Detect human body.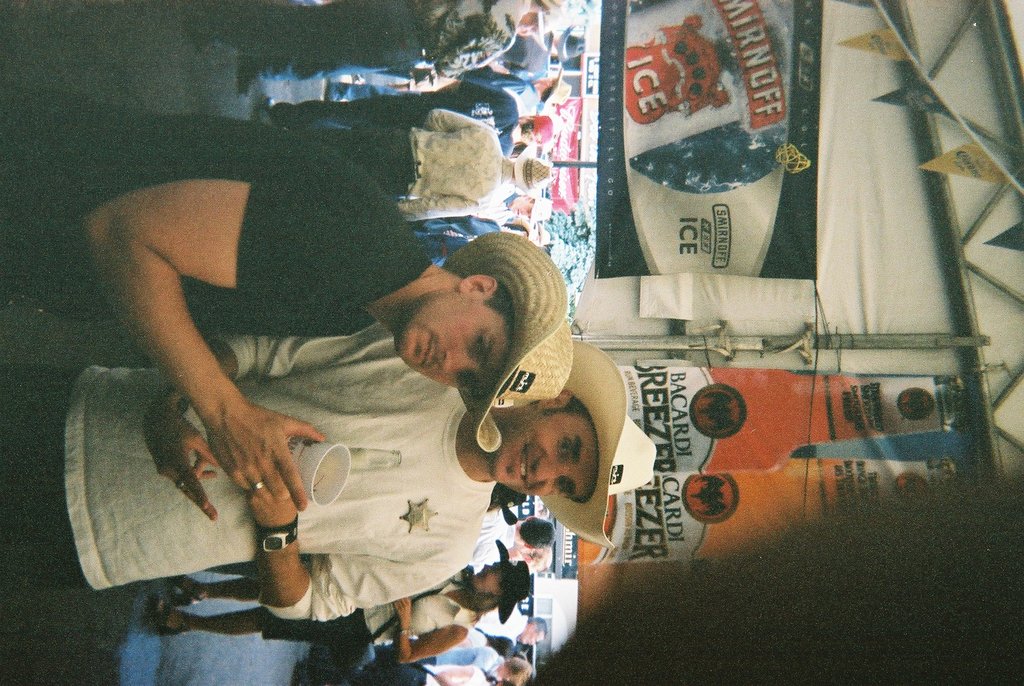
Detected at bbox=(158, 561, 476, 666).
